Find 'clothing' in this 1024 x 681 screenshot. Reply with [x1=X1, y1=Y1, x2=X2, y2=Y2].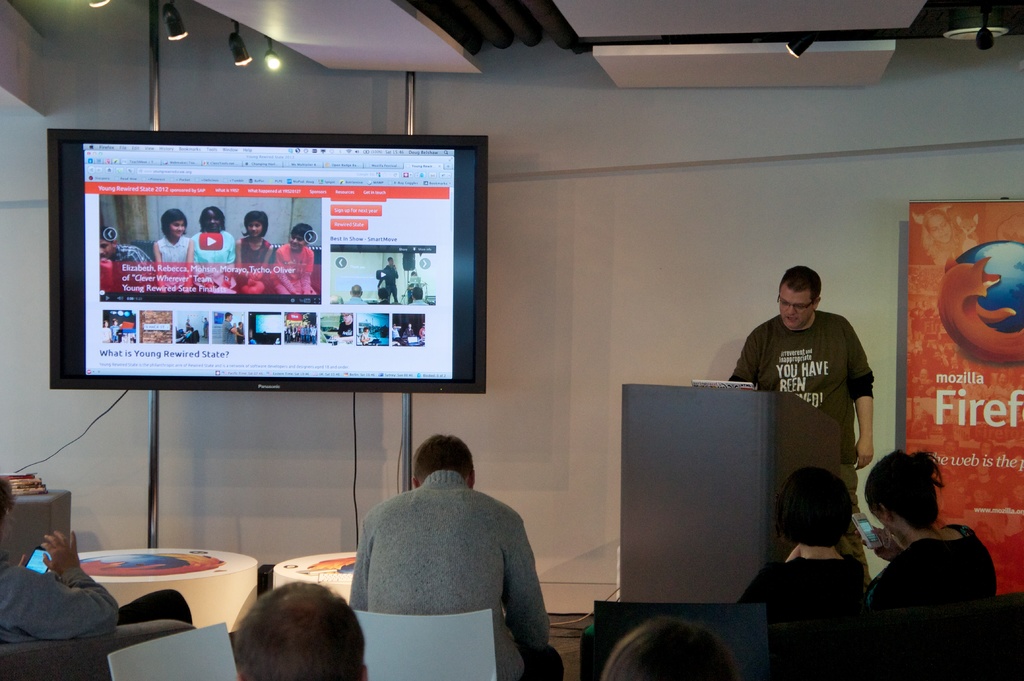
[x1=243, y1=236, x2=274, y2=266].
